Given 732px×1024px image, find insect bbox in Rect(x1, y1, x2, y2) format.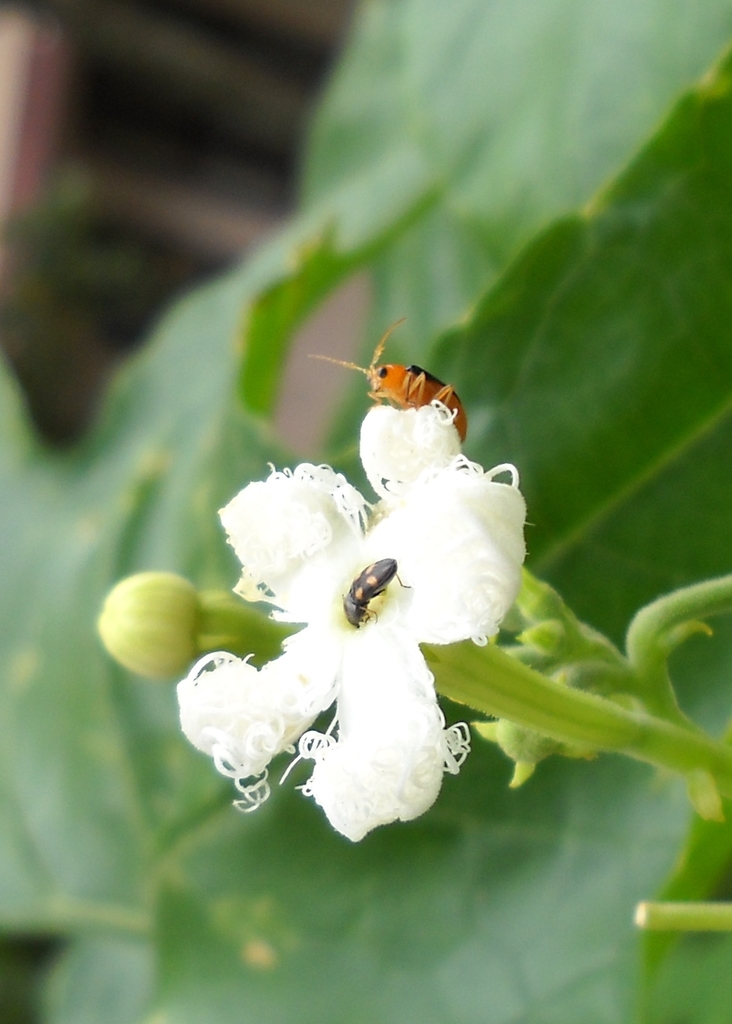
Rect(304, 315, 465, 441).
